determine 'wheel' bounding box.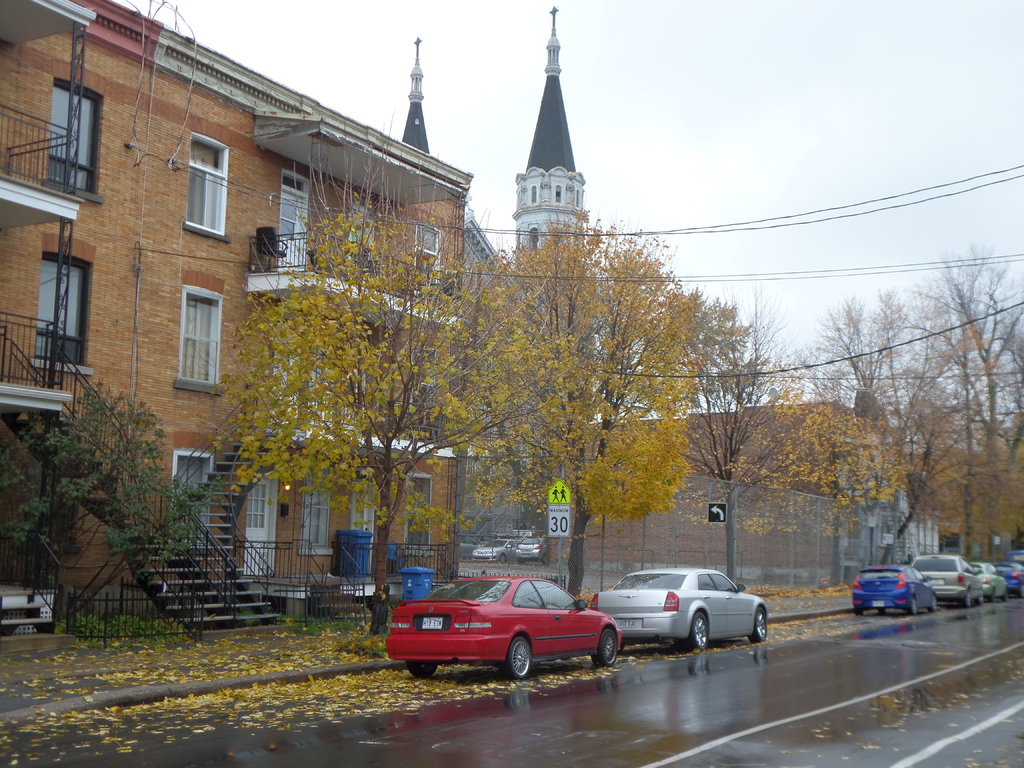
Determined: 682, 611, 710, 650.
